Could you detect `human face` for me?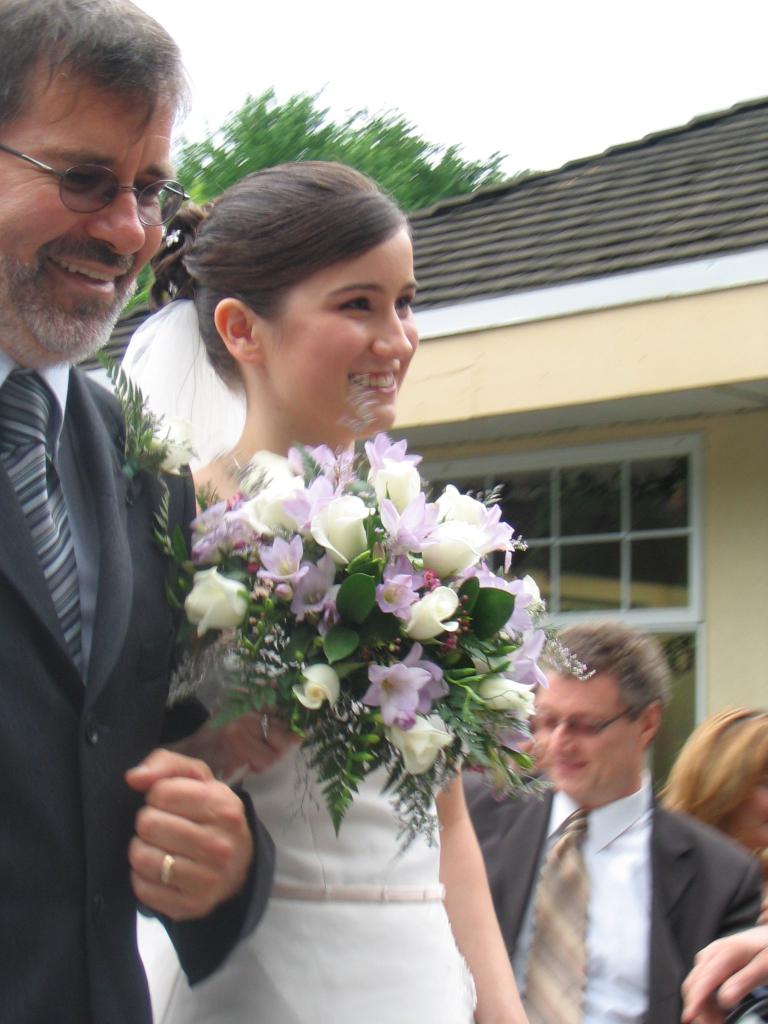
Detection result: [255,221,422,456].
